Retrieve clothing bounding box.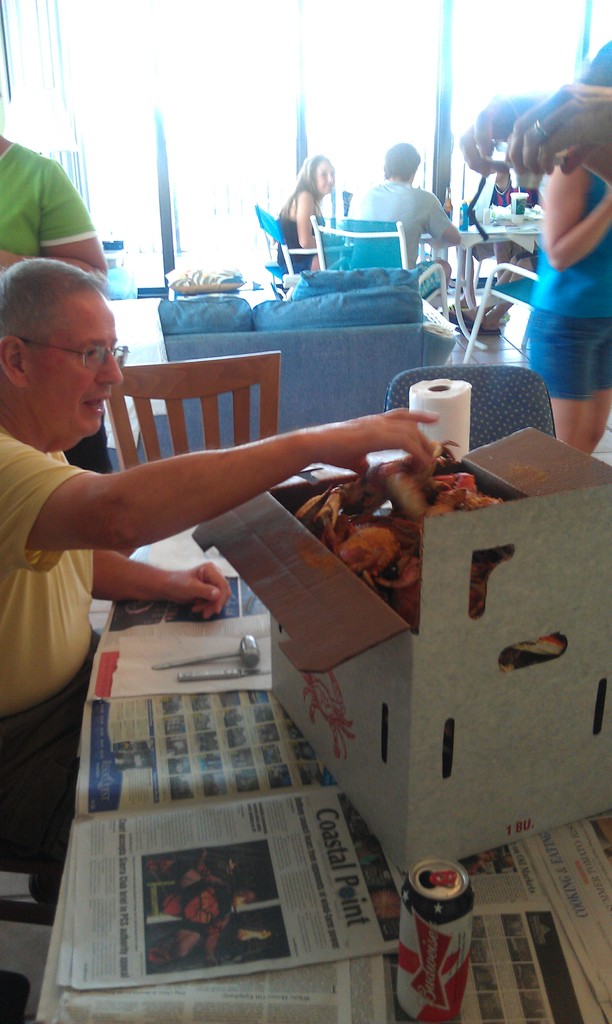
Bounding box: region(0, 417, 97, 722).
